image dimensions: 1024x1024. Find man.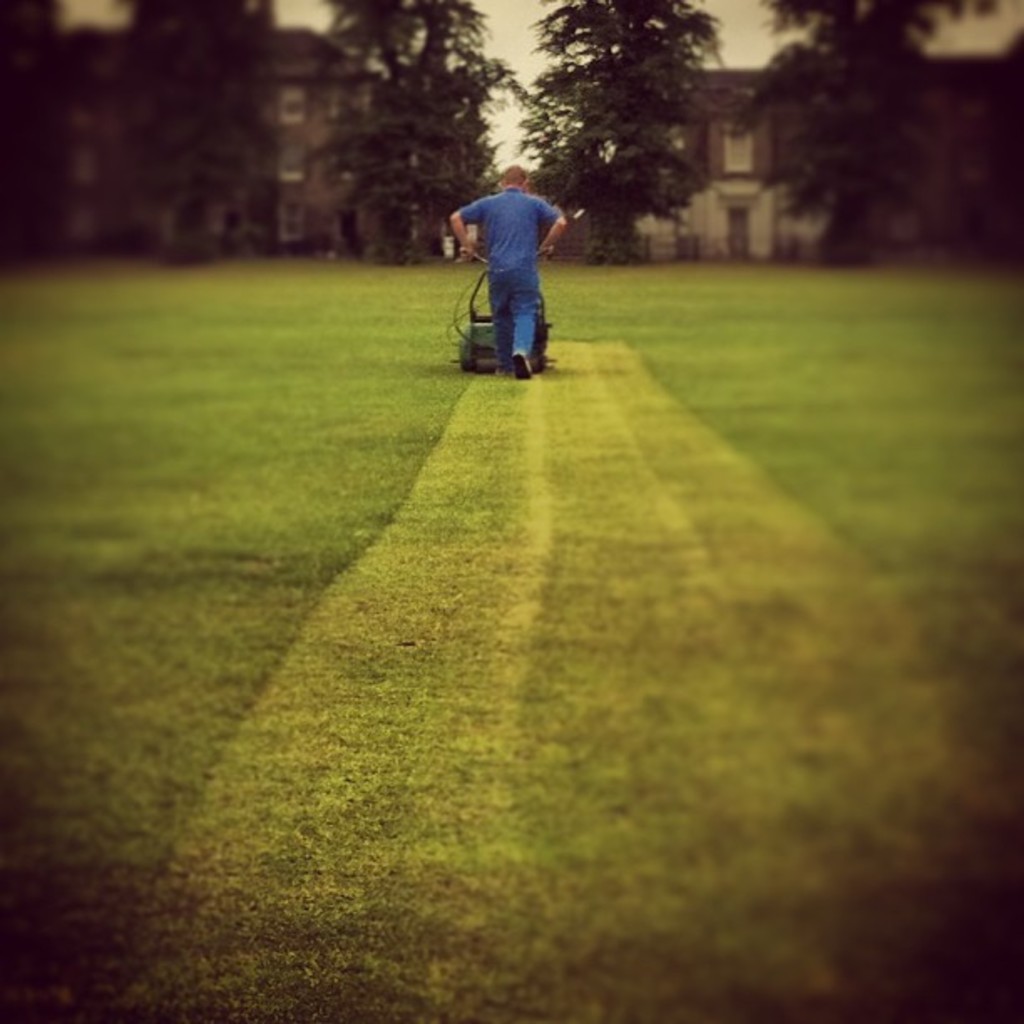
[x1=438, y1=177, x2=579, y2=370].
